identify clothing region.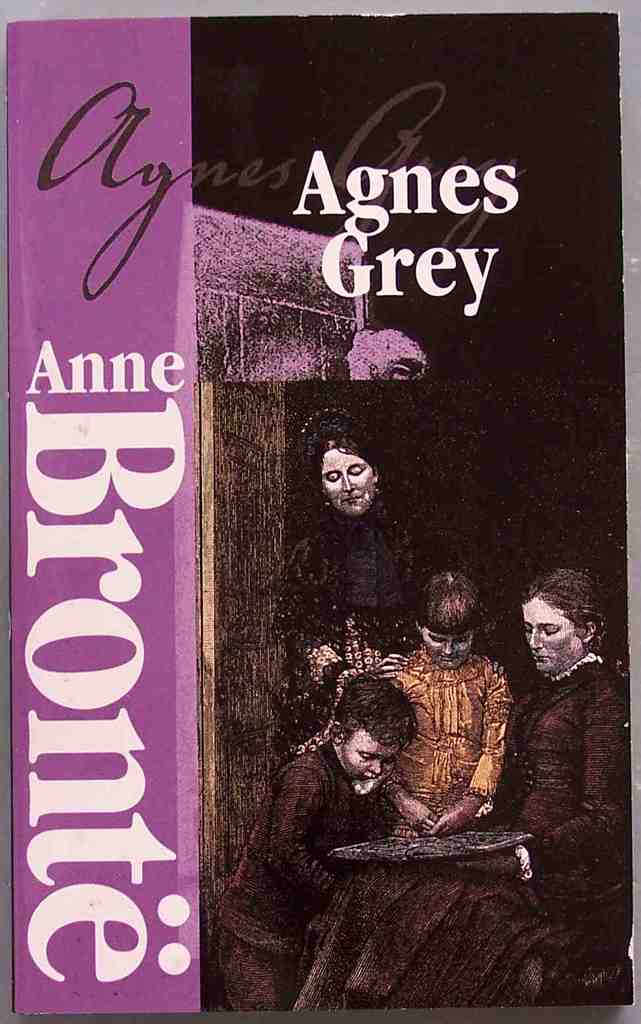
Region: <box>391,643,518,843</box>.
